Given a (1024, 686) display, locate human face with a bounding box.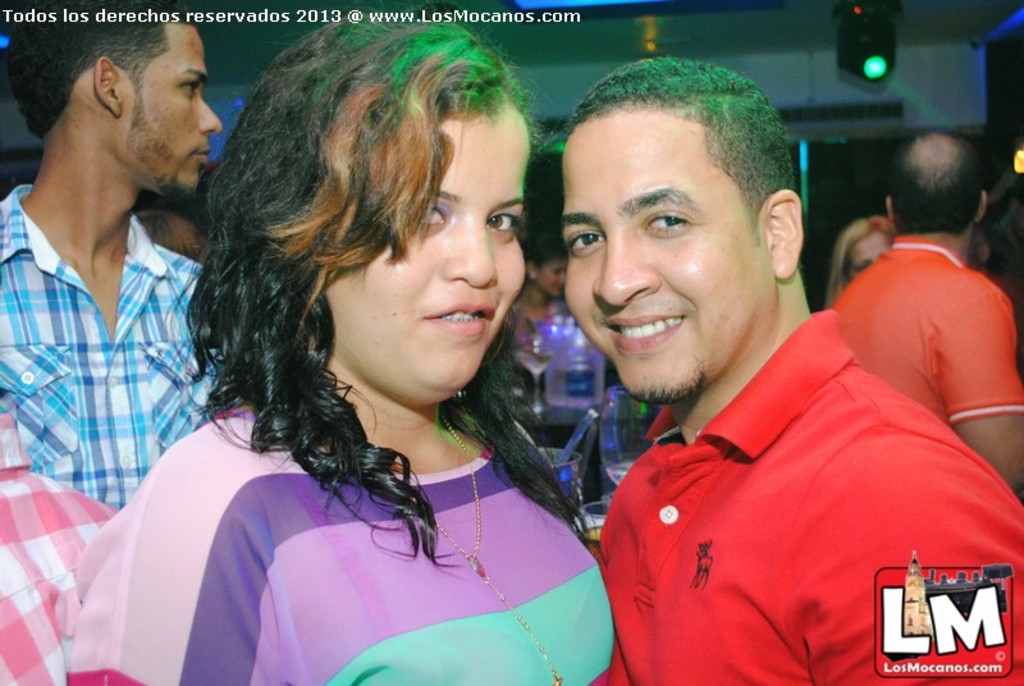
Located: 127:23:223:210.
